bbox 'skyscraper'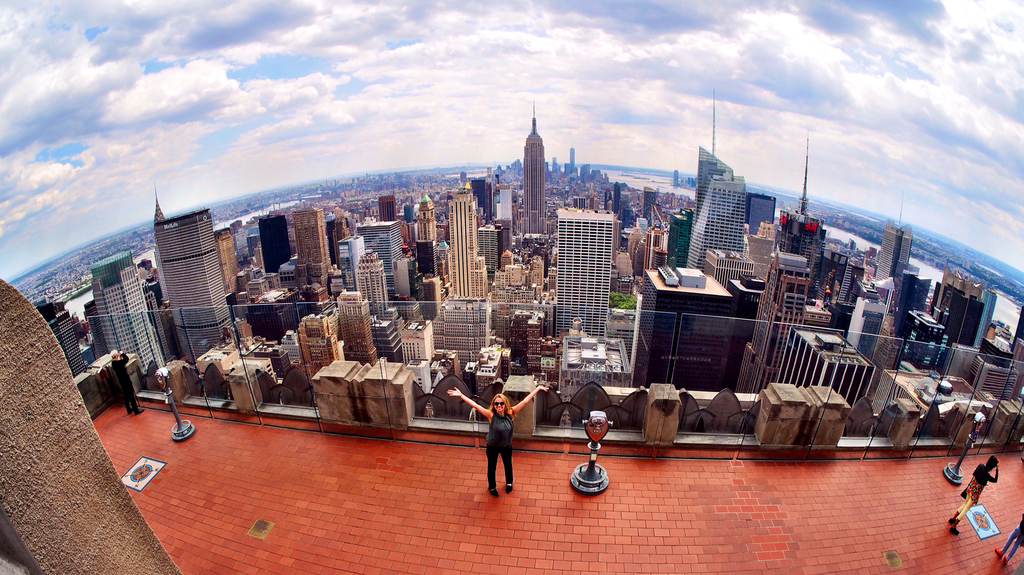
(x1=630, y1=266, x2=733, y2=389)
